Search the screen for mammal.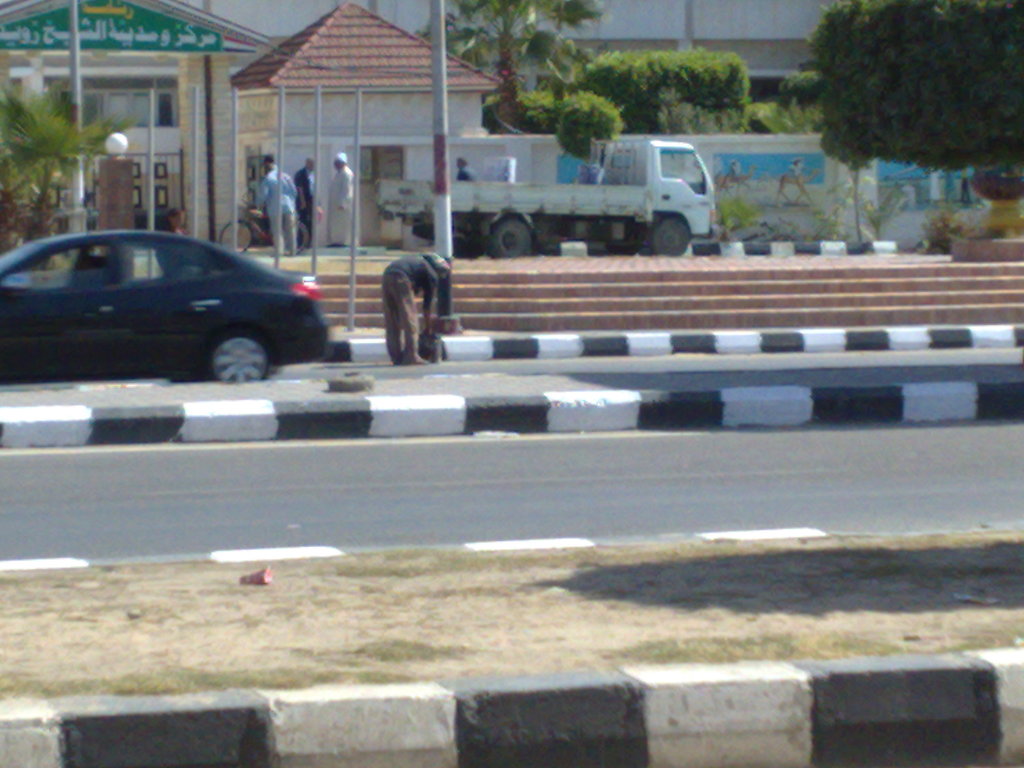
Found at left=456, top=156, right=480, bottom=181.
